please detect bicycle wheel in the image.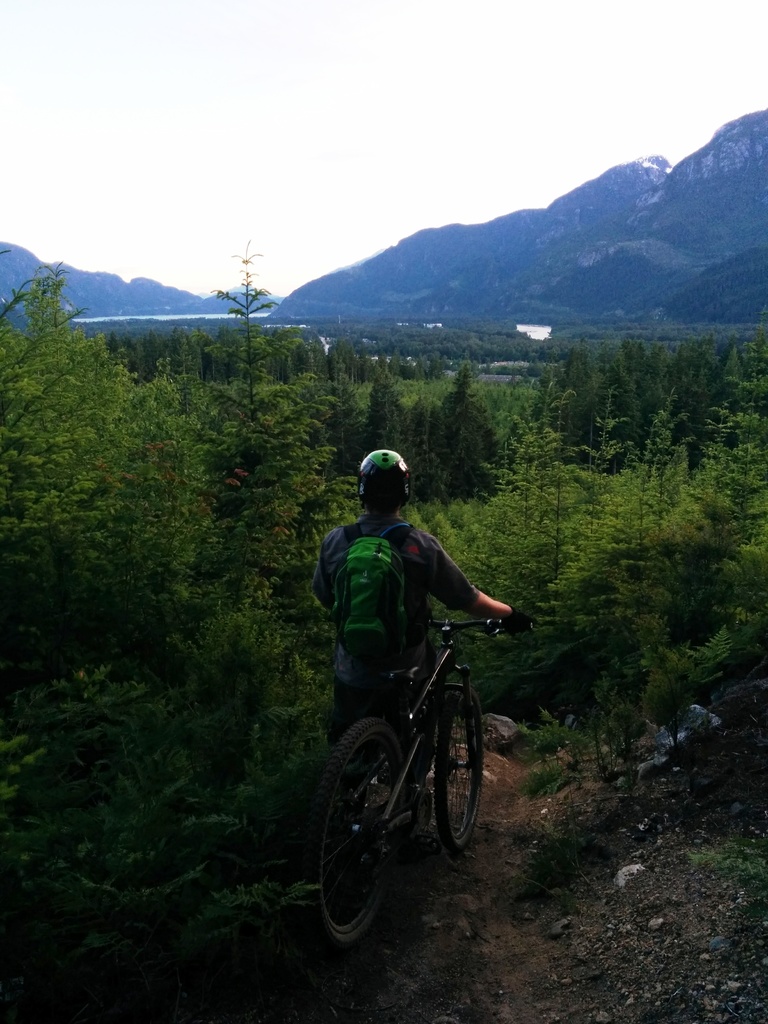
x1=314 y1=705 x2=435 y2=950.
